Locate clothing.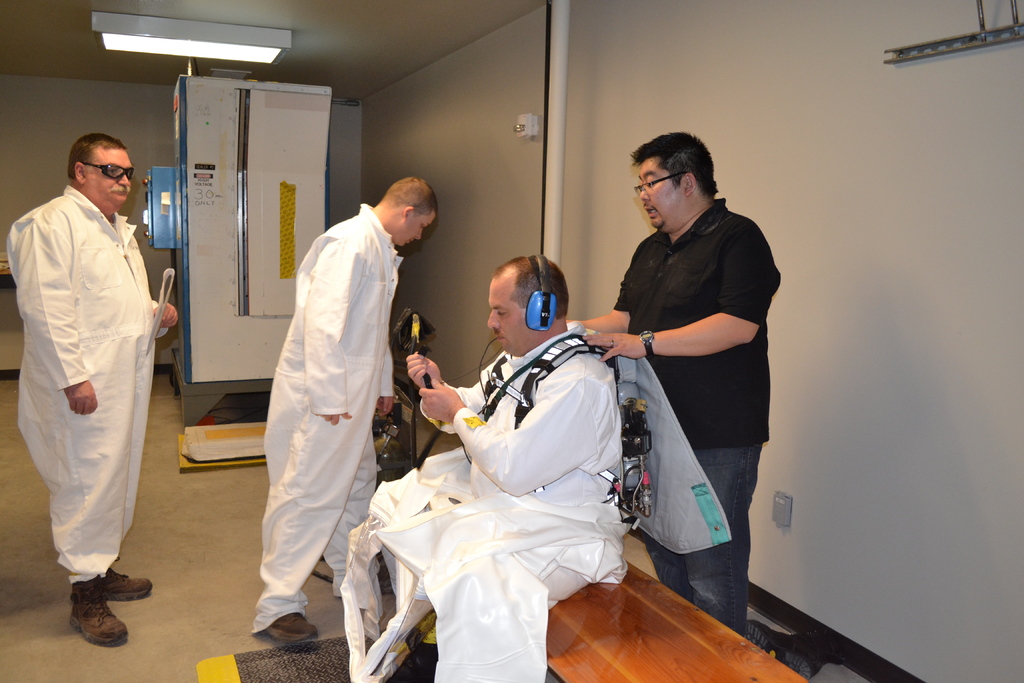
Bounding box: (612,198,790,645).
